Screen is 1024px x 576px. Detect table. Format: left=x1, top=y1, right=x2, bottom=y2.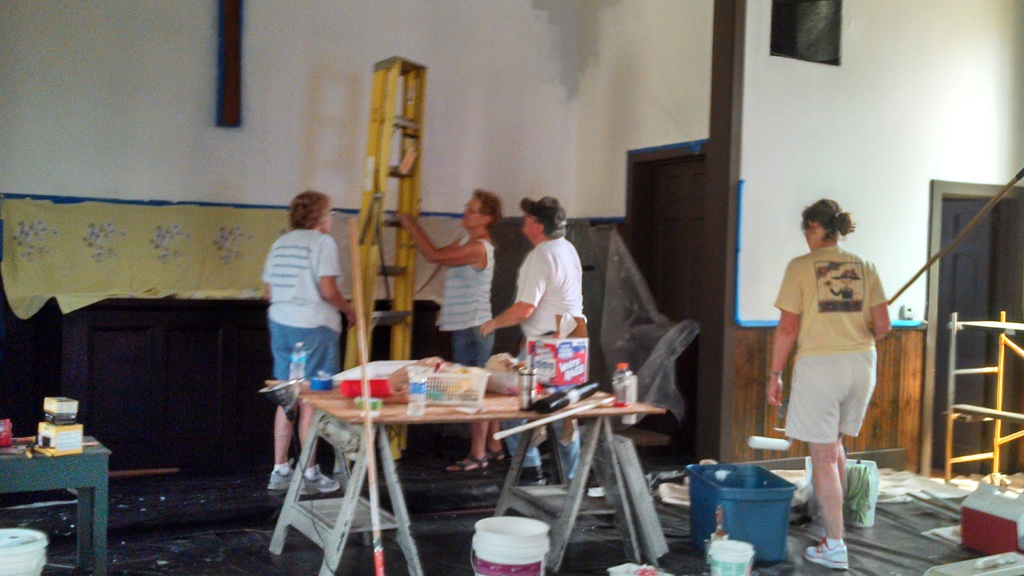
left=0, top=418, right=114, bottom=557.
